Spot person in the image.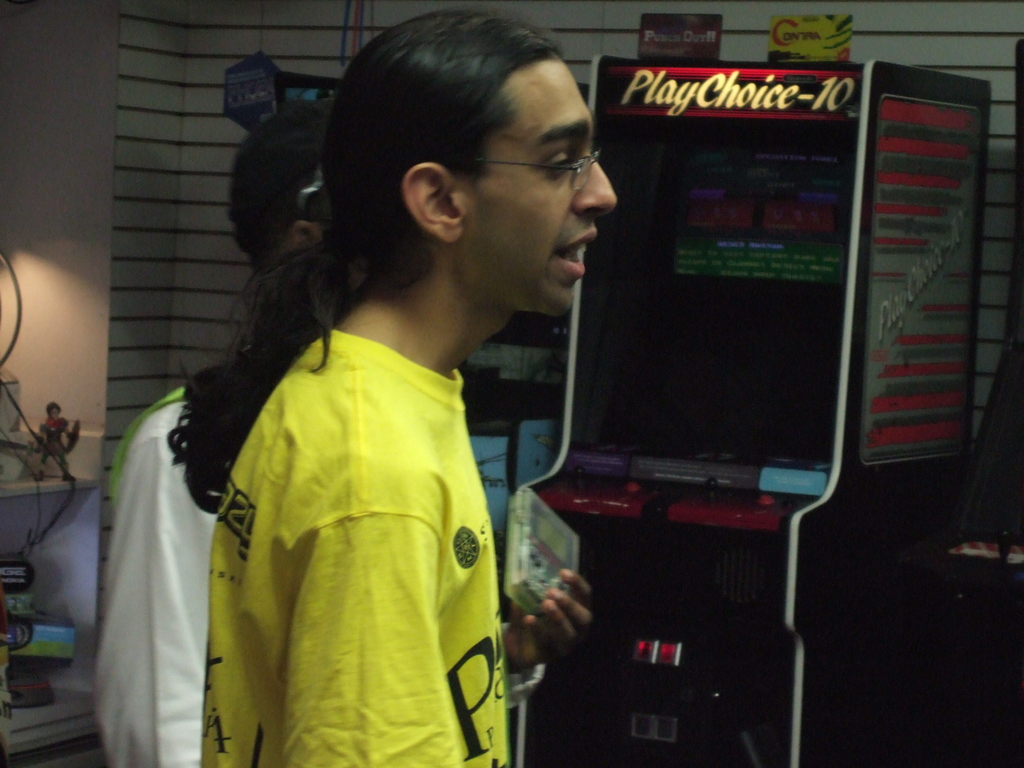
person found at 91:94:334:767.
